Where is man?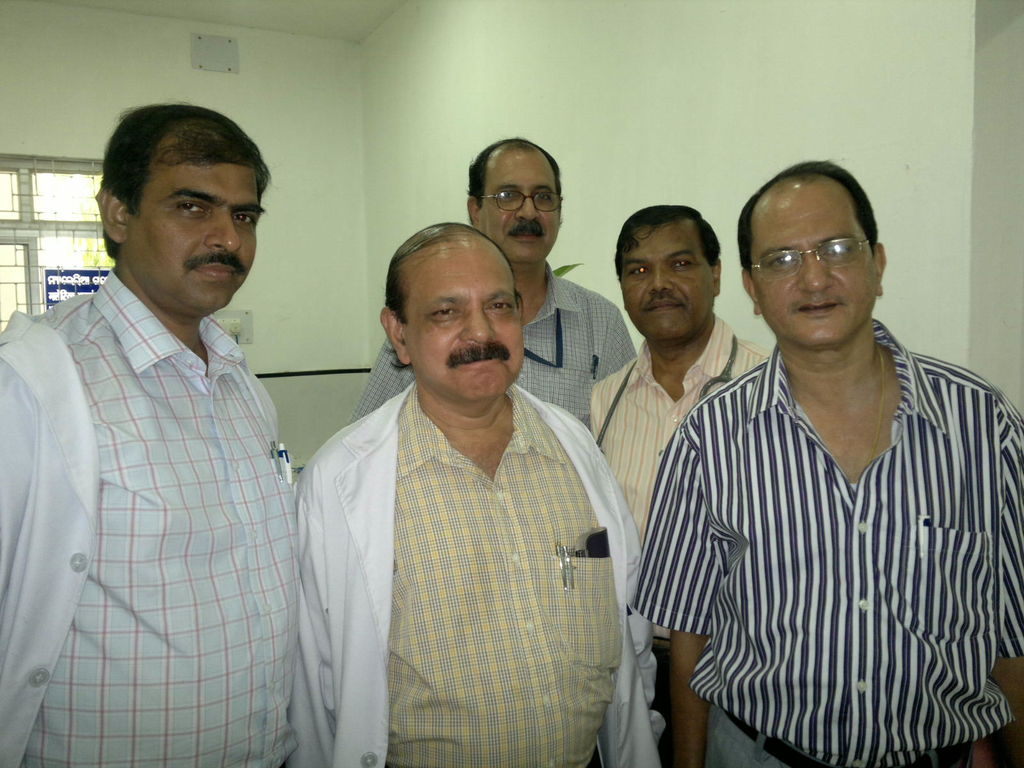
box=[588, 199, 776, 748].
